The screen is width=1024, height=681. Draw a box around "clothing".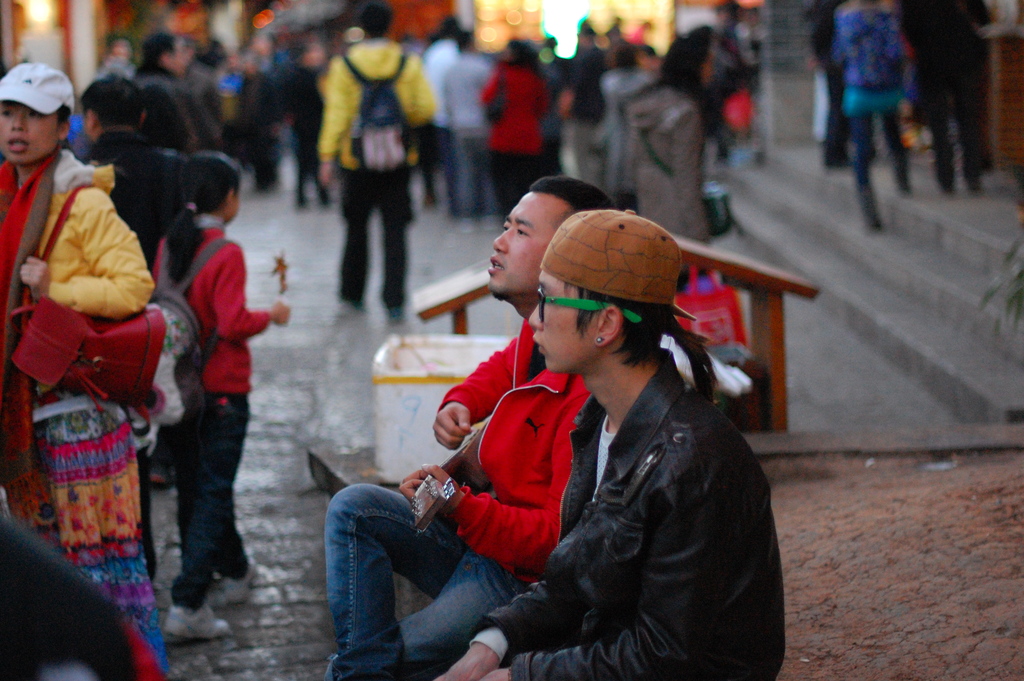
<box>13,119,163,632</box>.
